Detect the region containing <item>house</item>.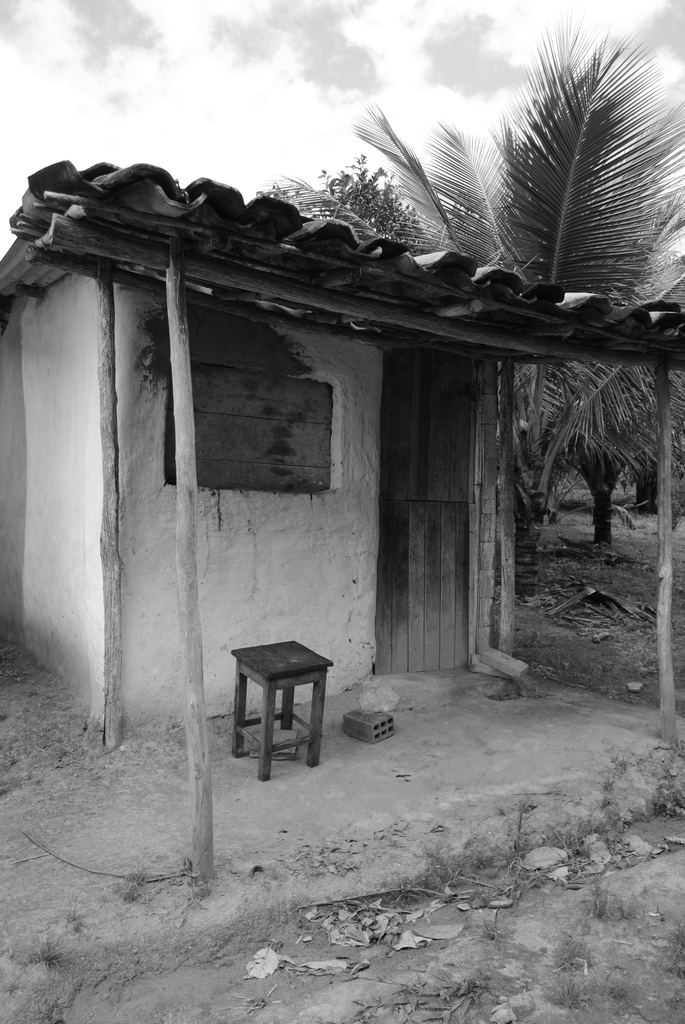
[0, 155, 684, 739].
